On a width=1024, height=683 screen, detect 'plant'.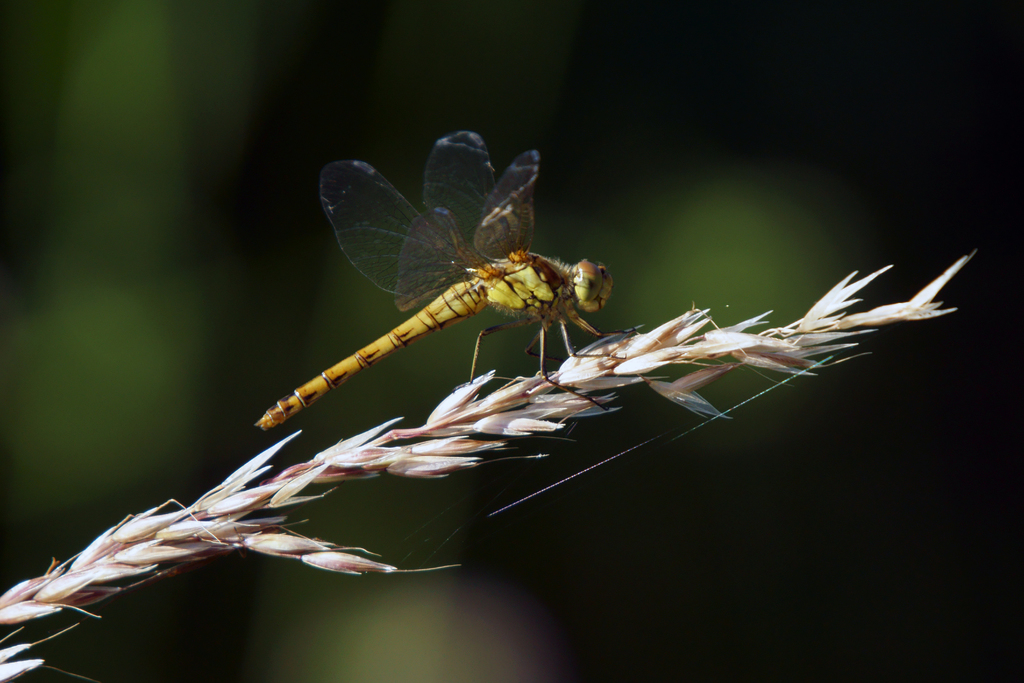
x1=0 y1=246 x2=975 y2=682.
